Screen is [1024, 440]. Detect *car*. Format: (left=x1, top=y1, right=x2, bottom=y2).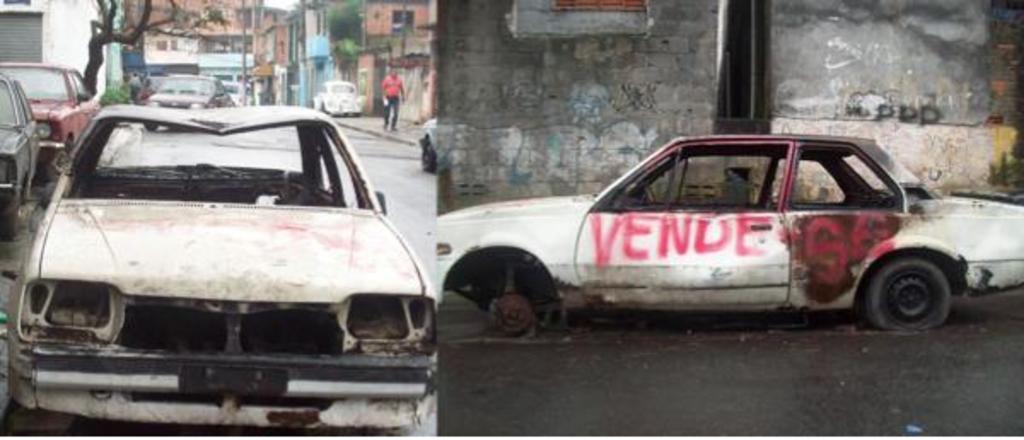
(left=3, top=97, right=456, bottom=418).
